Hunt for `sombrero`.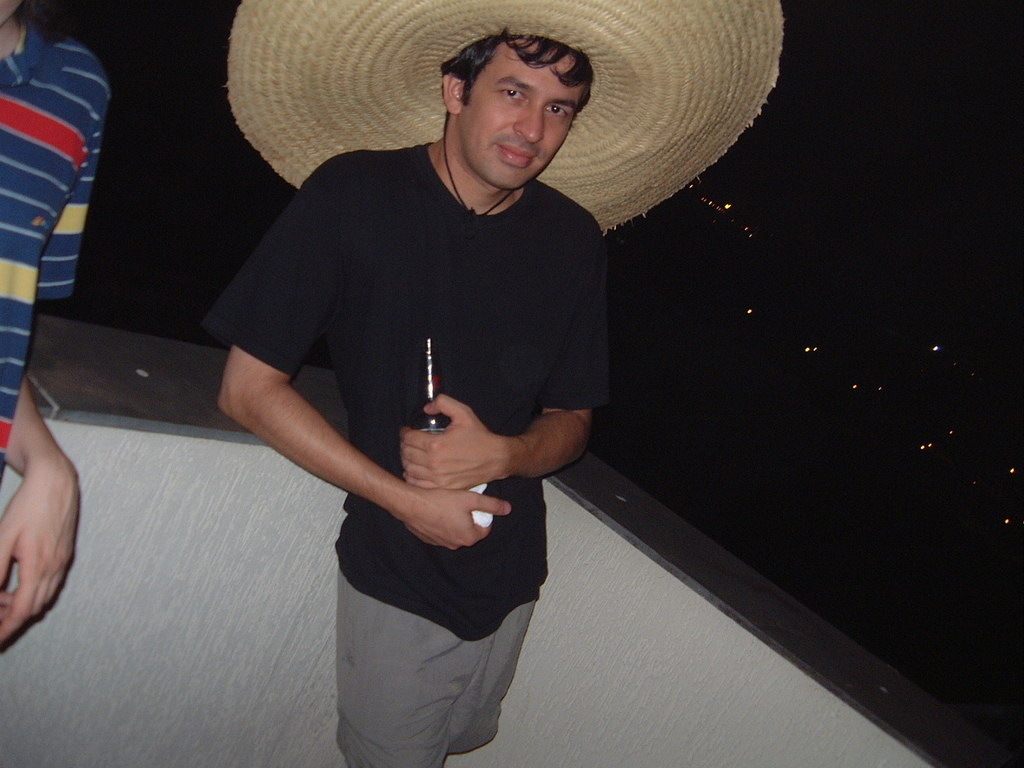
Hunted down at (left=226, top=0, right=786, bottom=235).
